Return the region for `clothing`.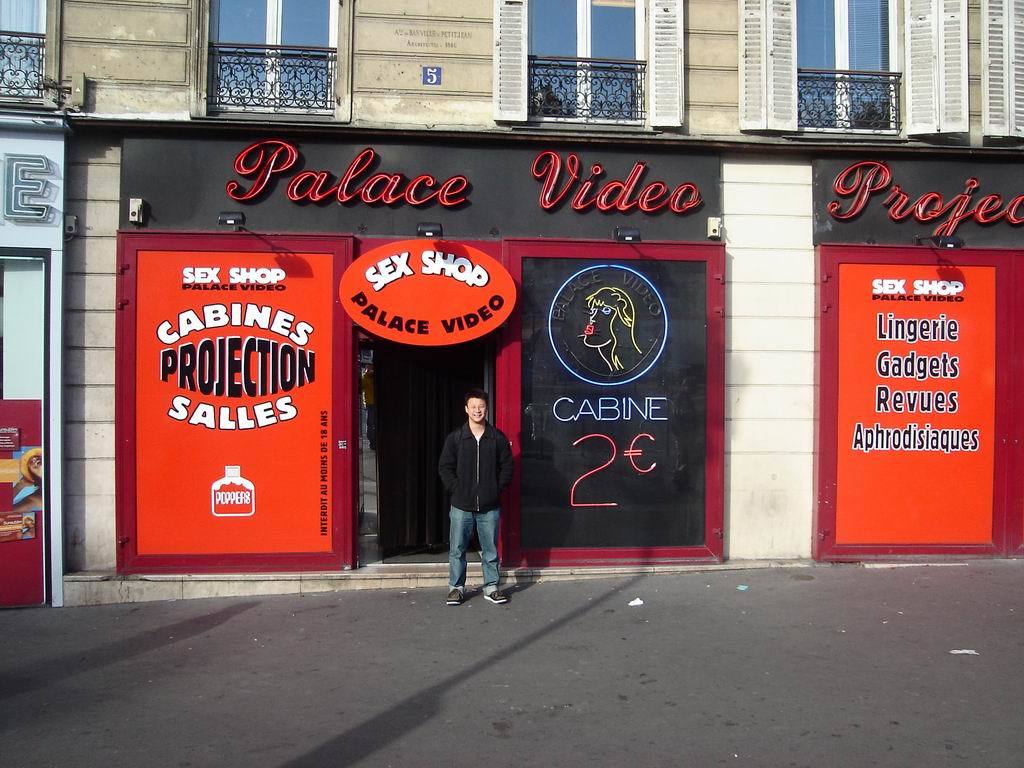
(left=437, top=401, right=516, bottom=564).
